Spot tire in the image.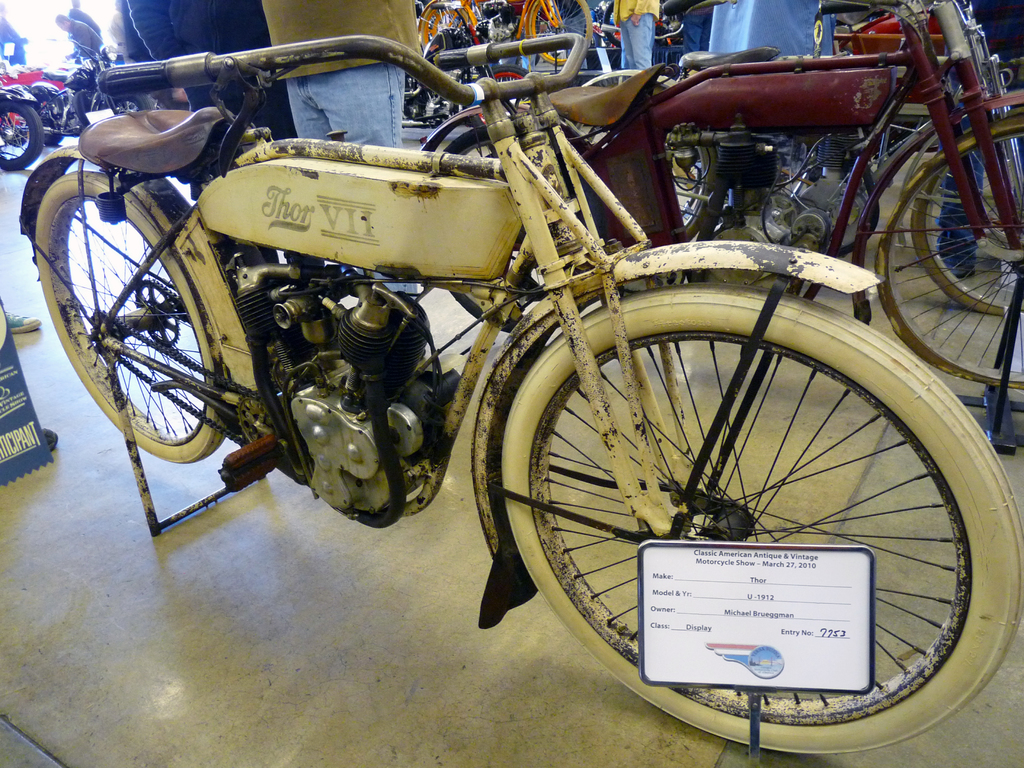
tire found at (524,0,598,63).
